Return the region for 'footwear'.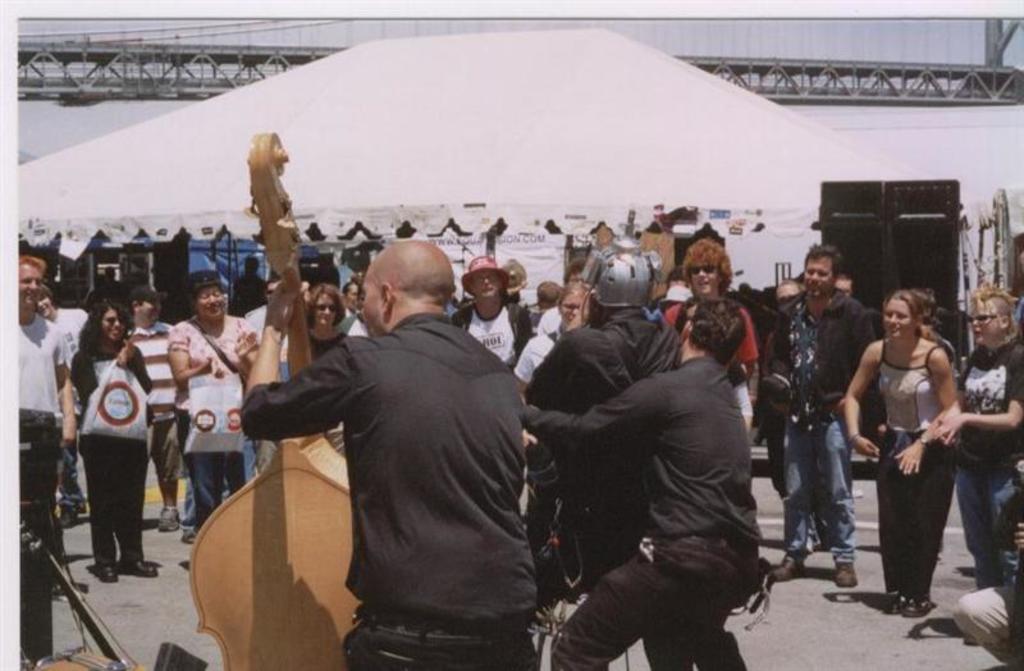
select_region(769, 553, 803, 584).
